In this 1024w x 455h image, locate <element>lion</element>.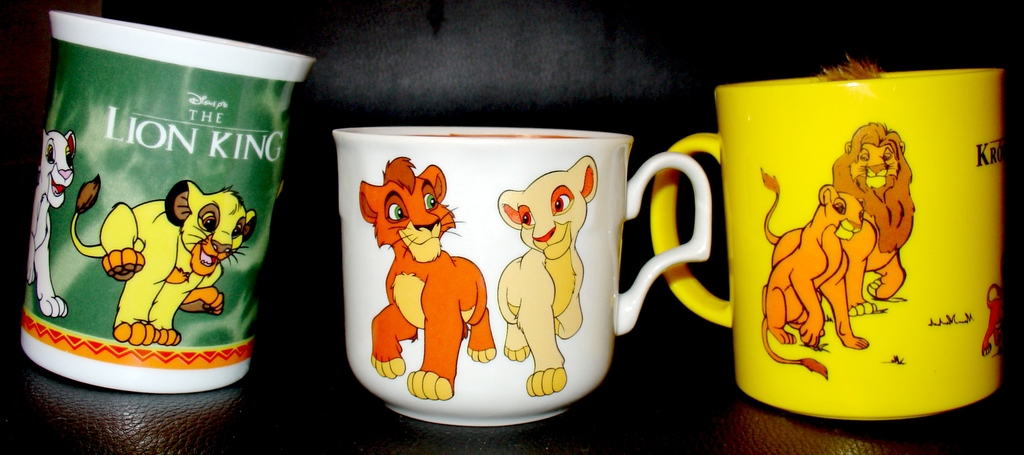
Bounding box: bbox(762, 120, 919, 318).
